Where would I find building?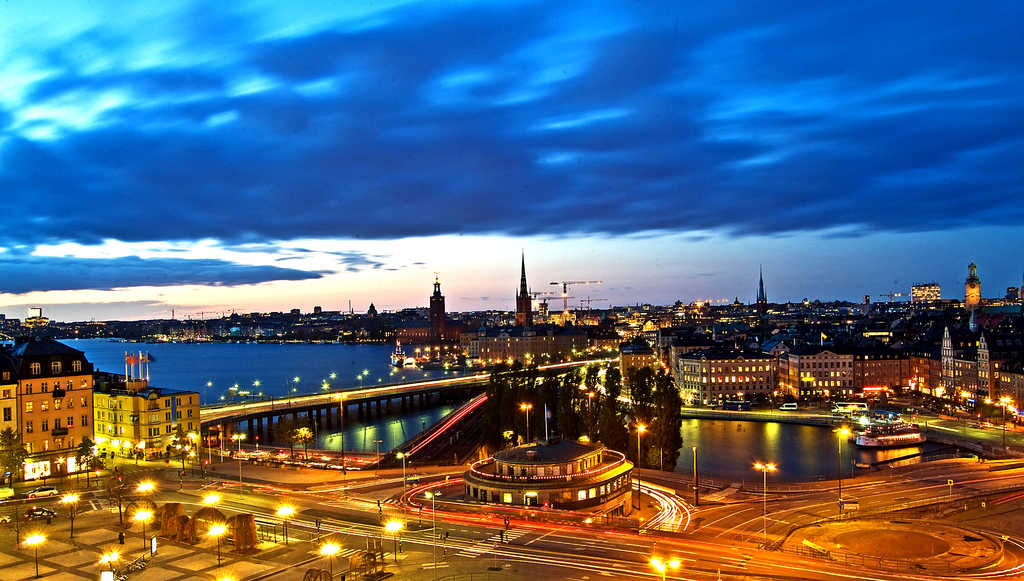
At 93/382/196/440.
